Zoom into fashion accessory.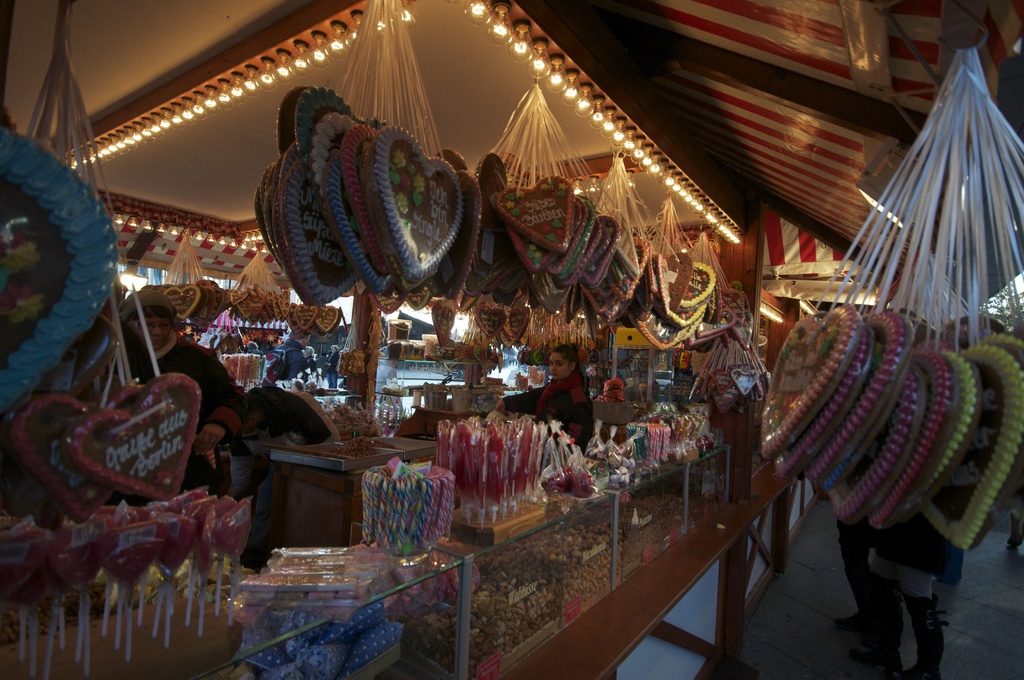
Zoom target: (x1=123, y1=291, x2=175, y2=321).
